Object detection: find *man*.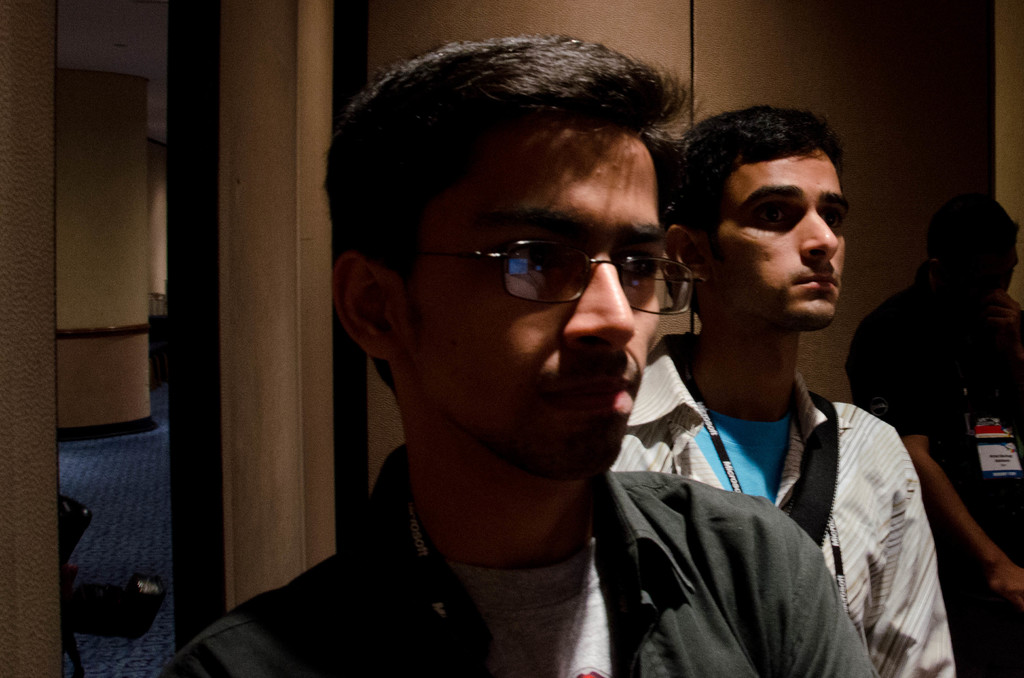
select_region(851, 188, 1023, 677).
